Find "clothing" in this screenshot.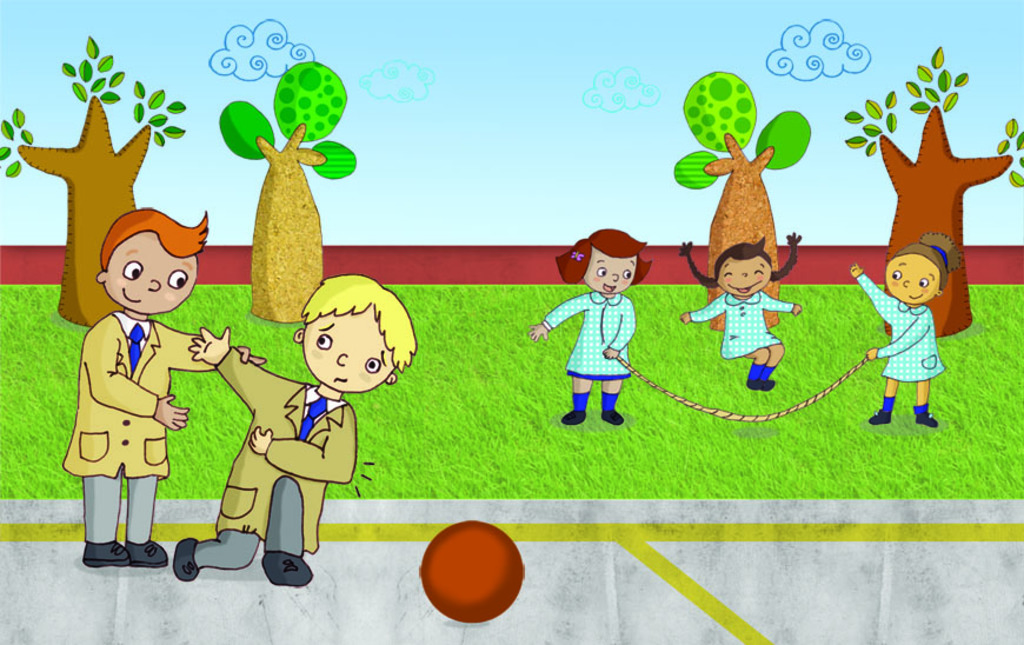
The bounding box for "clothing" is (x1=217, y1=350, x2=357, y2=553).
